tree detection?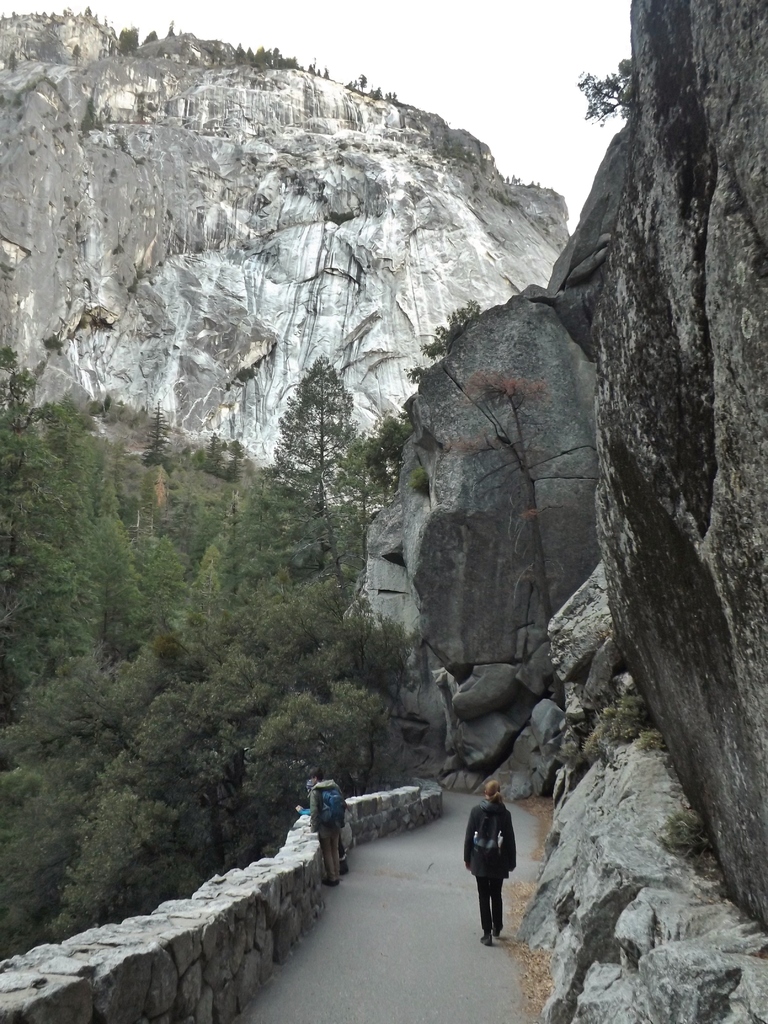
BBox(579, 59, 635, 124)
